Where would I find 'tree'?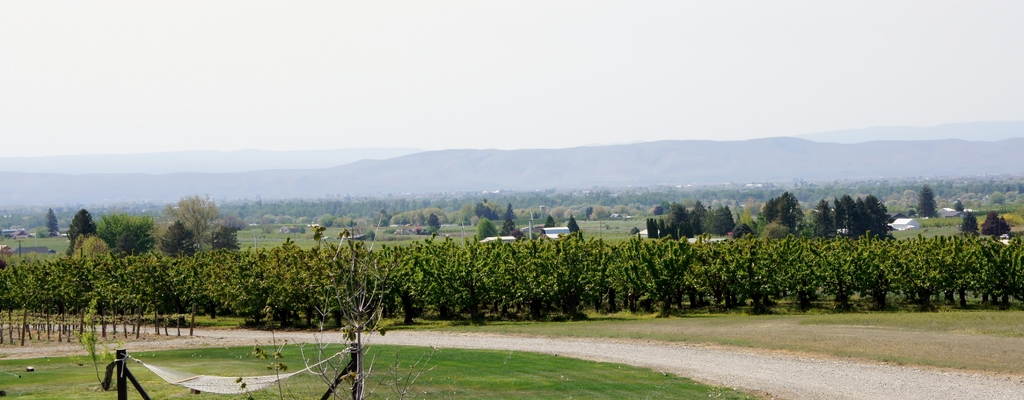
At (988,214,1007,234).
